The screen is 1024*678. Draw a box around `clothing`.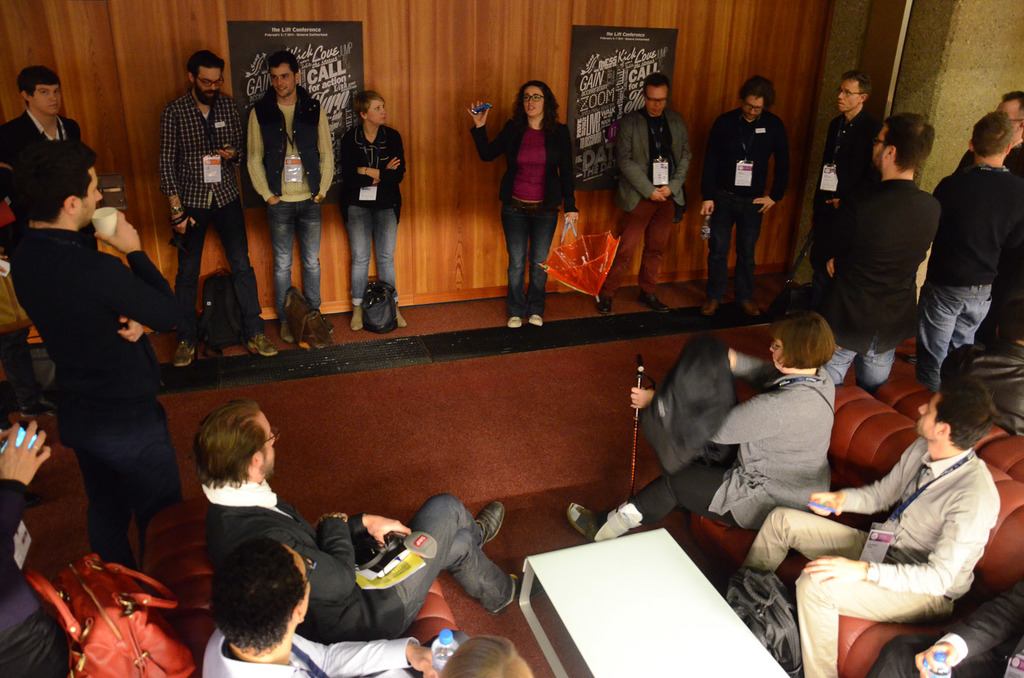
detection(915, 160, 1022, 396).
